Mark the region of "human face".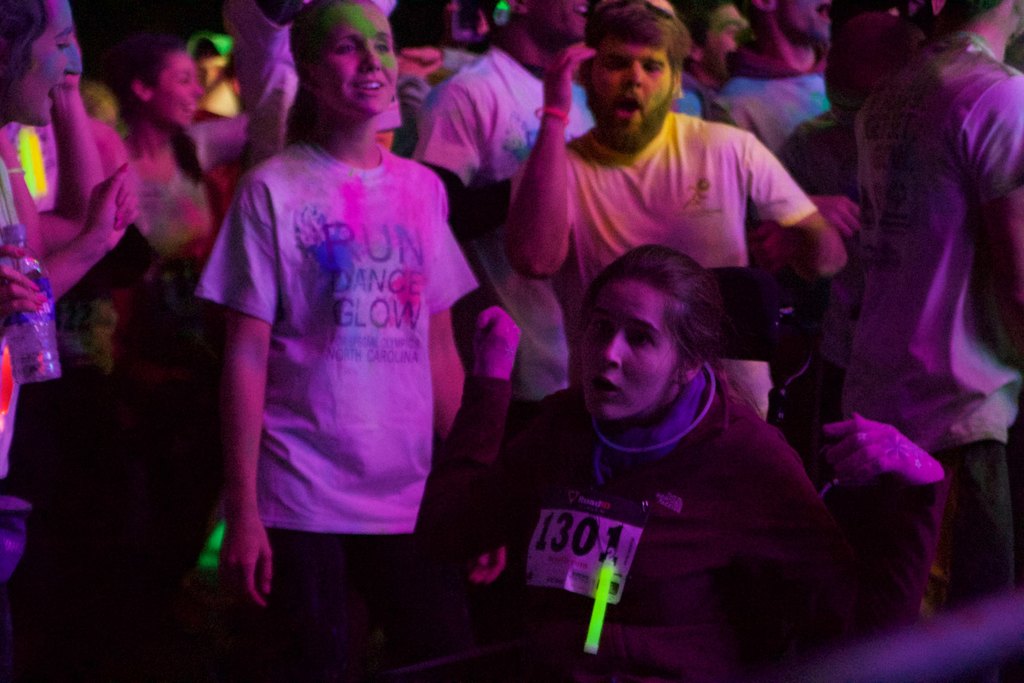
Region: <box>532,0,580,39</box>.
